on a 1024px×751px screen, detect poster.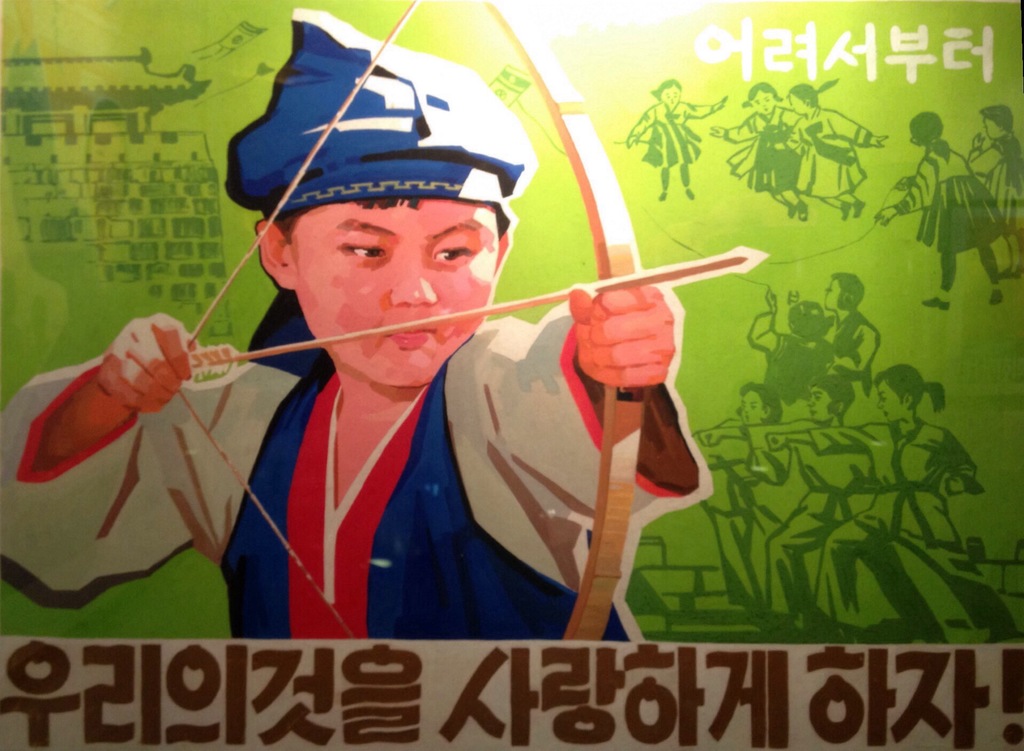
box(0, 0, 1023, 750).
